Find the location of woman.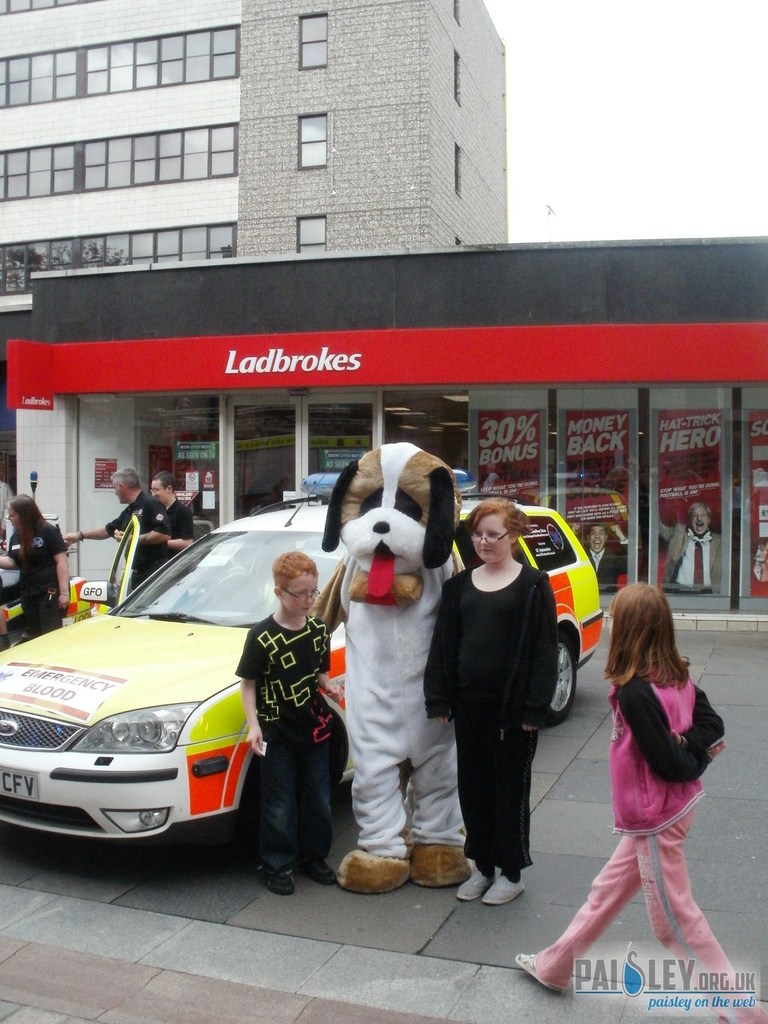
Location: left=436, top=488, right=584, bottom=915.
